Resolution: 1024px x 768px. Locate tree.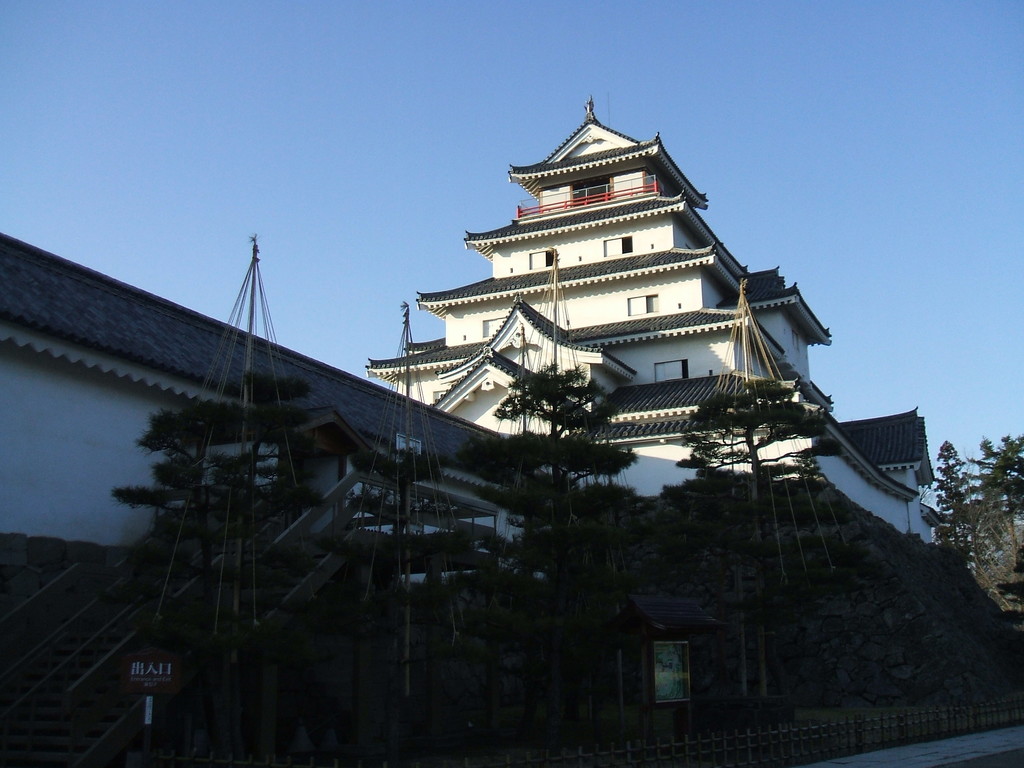
box(927, 435, 1023, 627).
